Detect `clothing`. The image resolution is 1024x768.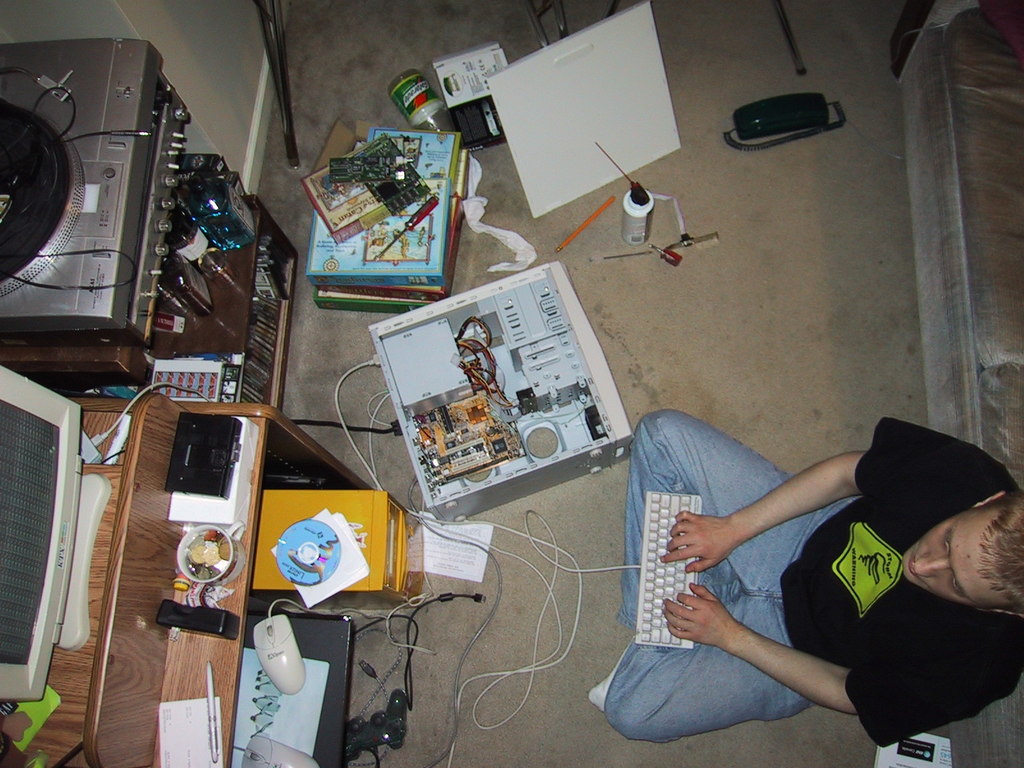
[612,388,1023,727].
